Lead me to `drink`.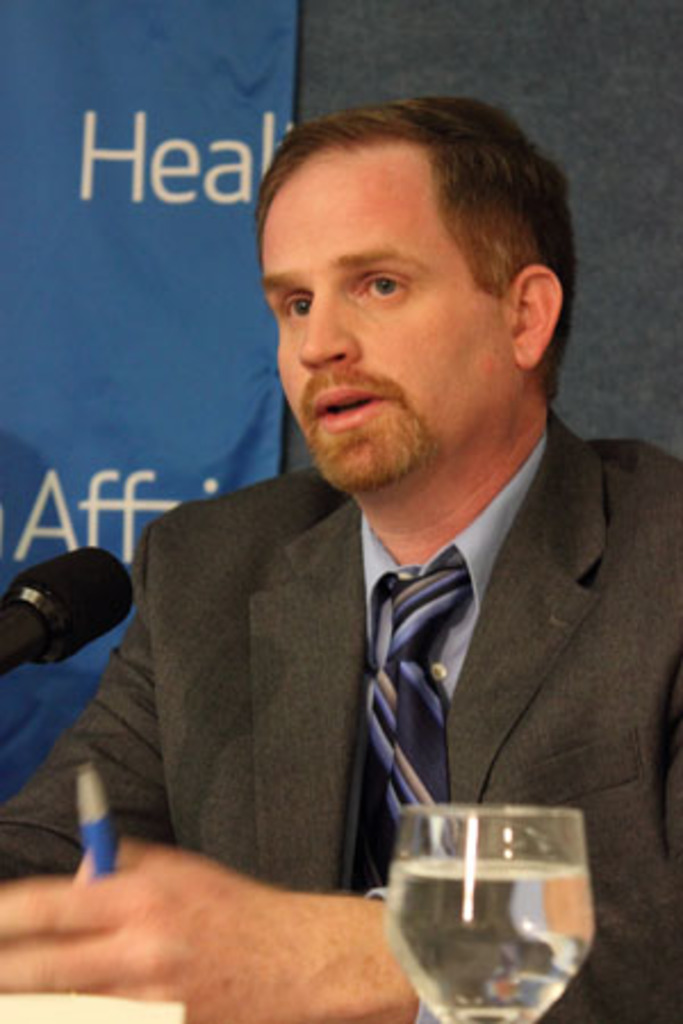
Lead to bbox(387, 856, 594, 1022).
